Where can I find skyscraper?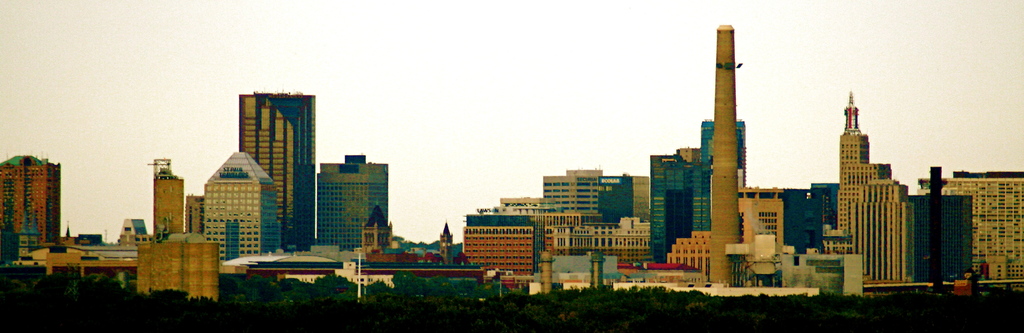
You can find it at left=241, top=93, right=317, bottom=252.
